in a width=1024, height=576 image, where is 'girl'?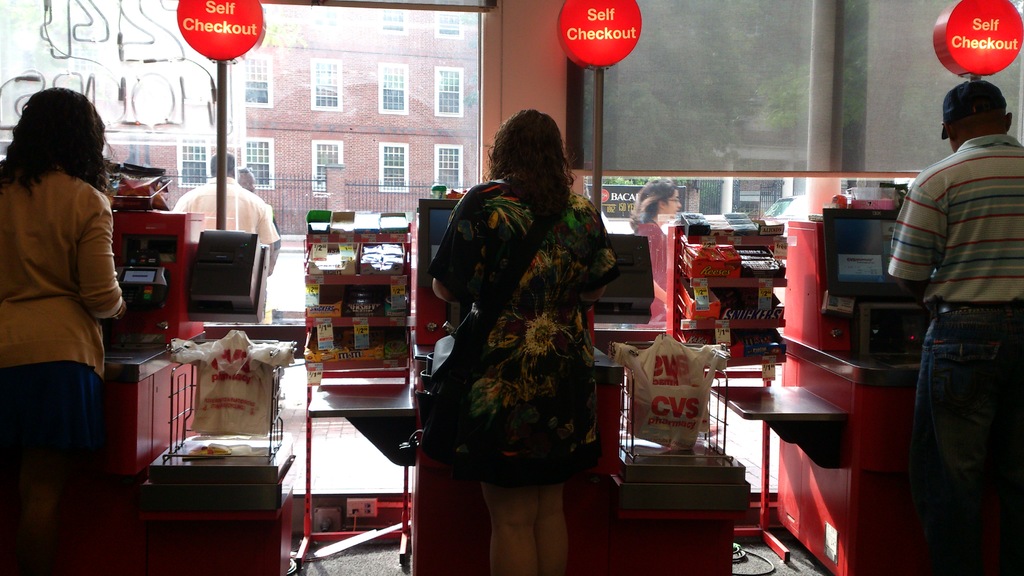
414:106:621:575.
